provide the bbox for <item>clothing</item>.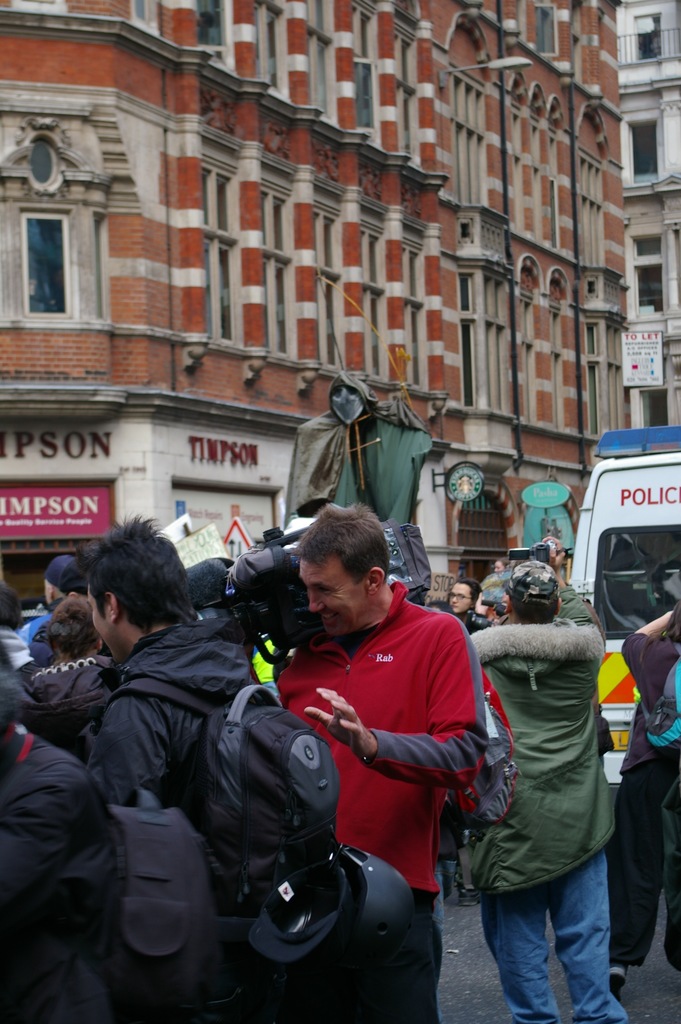
461, 545, 641, 991.
